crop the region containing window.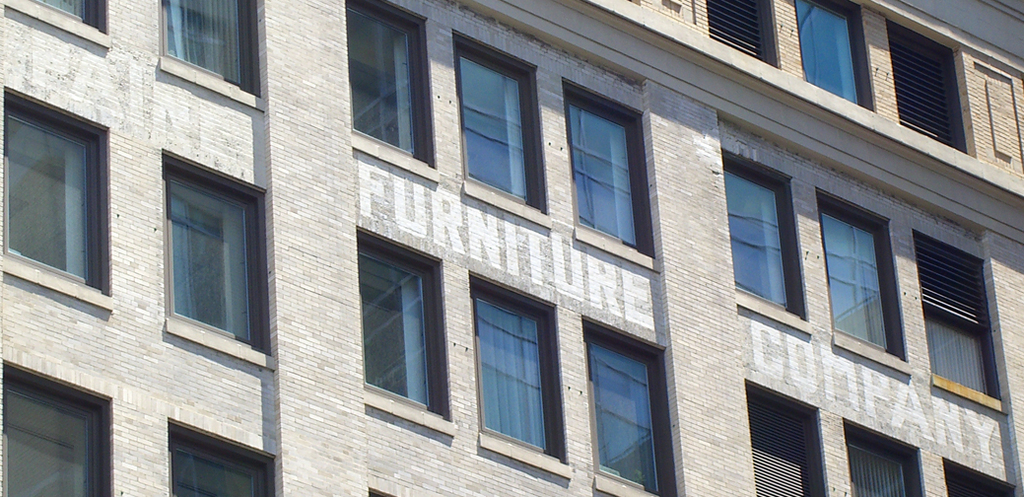
Crop region: 464:31:543:211.
